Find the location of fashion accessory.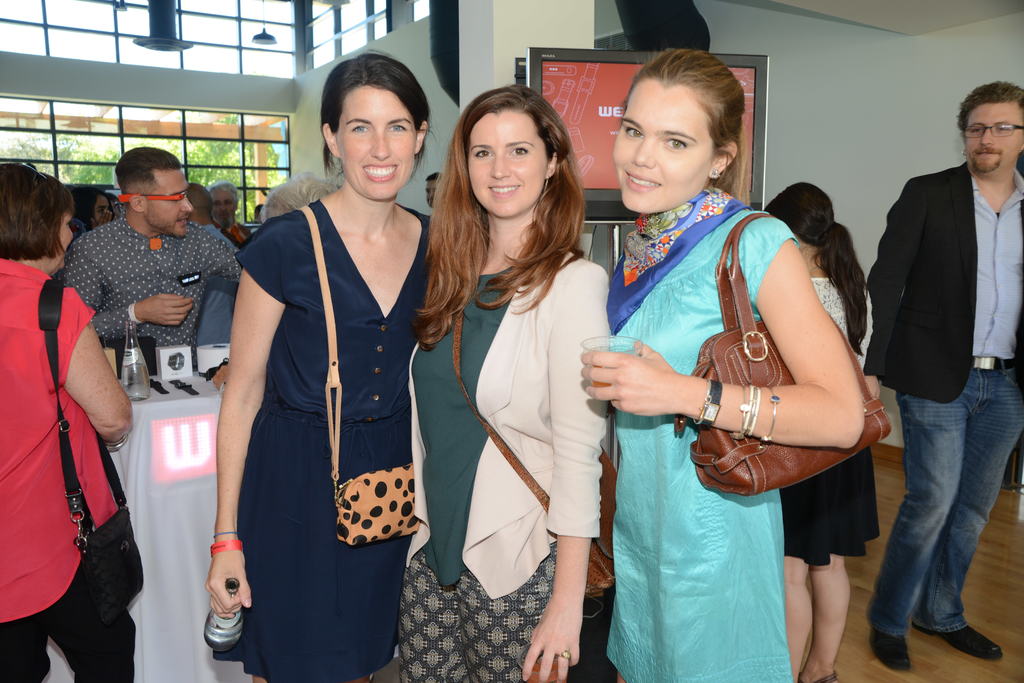
Location: 604/181/751/336.
